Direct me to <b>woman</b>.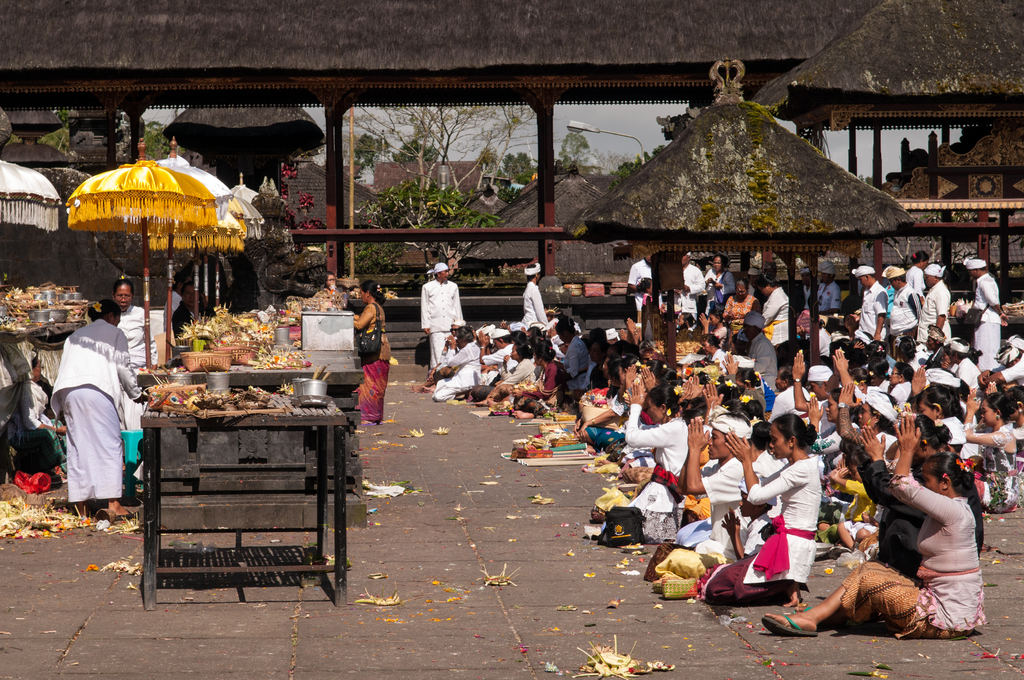
Direction: [348,277,396,425].
